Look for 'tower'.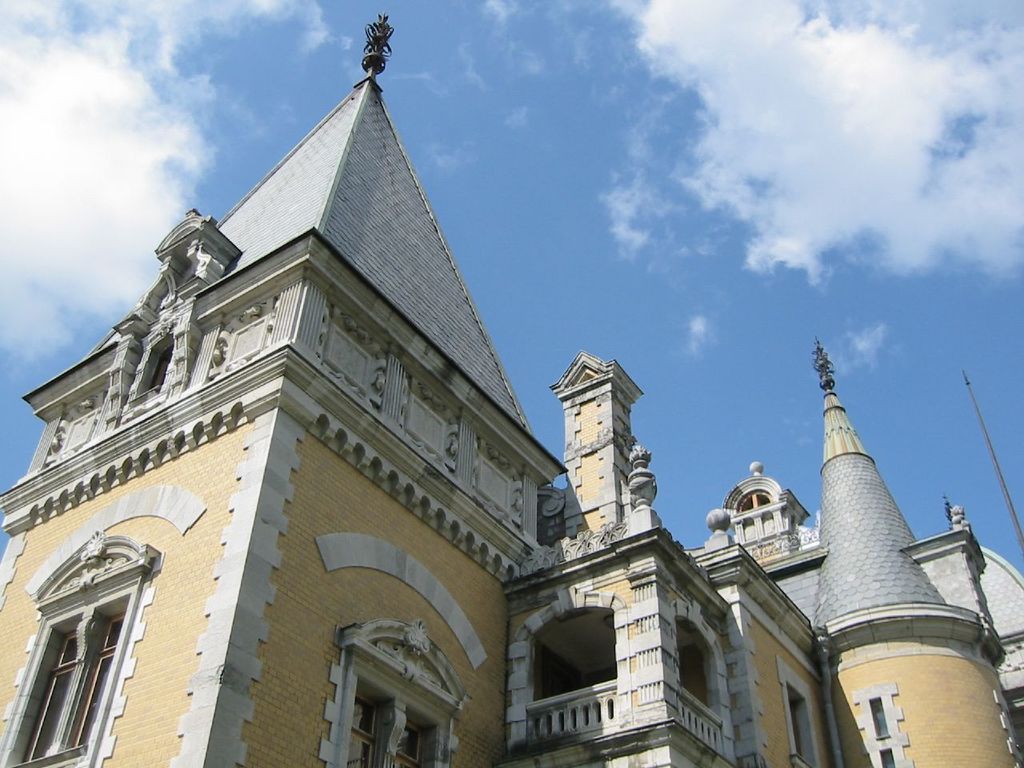
Found: left=806, top=337, right=1023, bottom=767.
